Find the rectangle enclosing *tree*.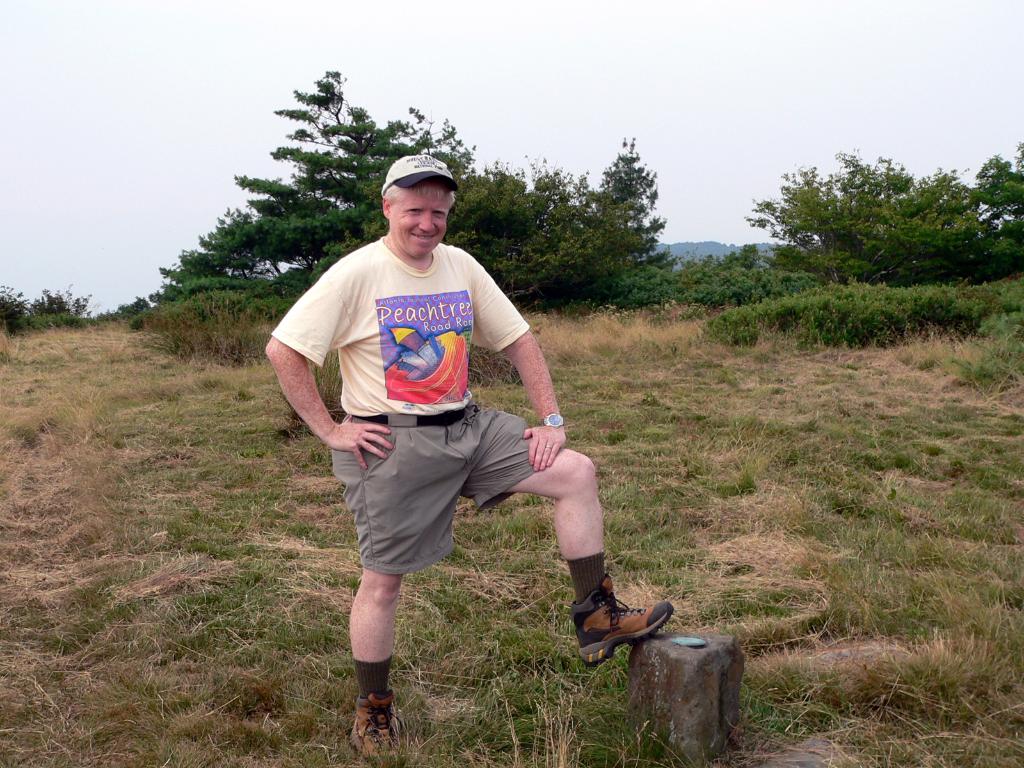
x1=580 y1=140 x2=674 y2=280.
